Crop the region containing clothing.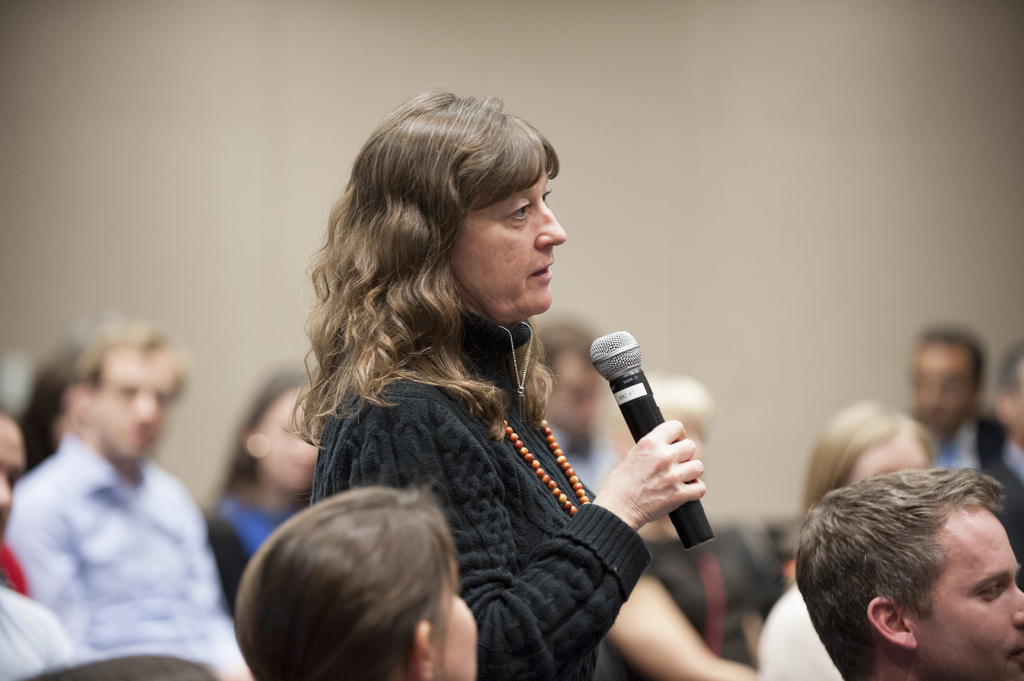
Crop region: [309,292,659,680].
